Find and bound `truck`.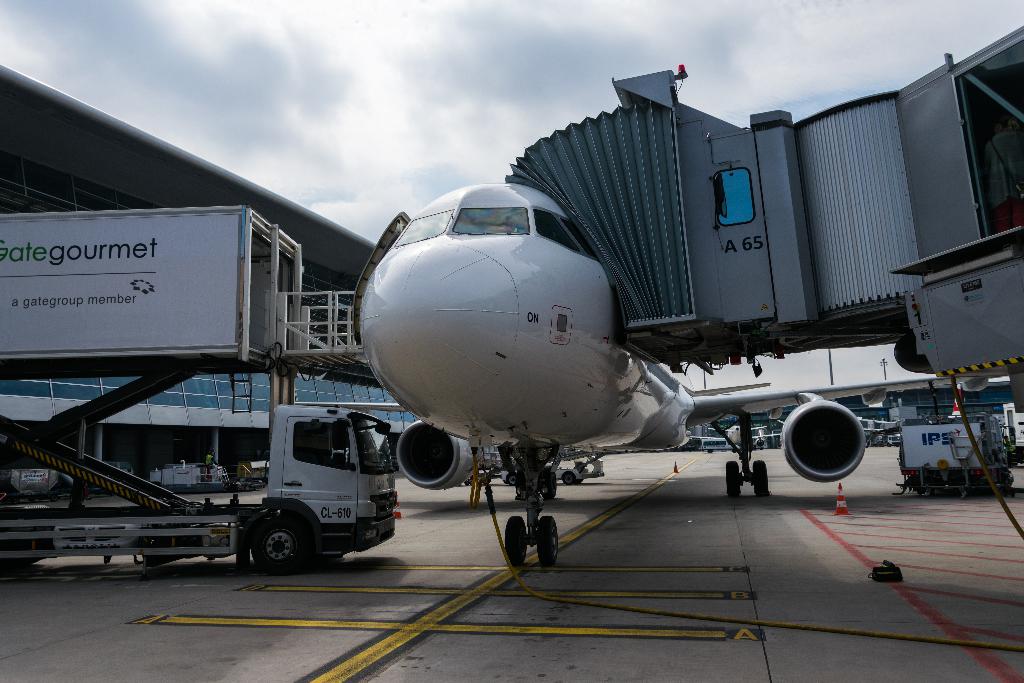
Bound: <bbox>26, 406, 475, 578</bbox>.
